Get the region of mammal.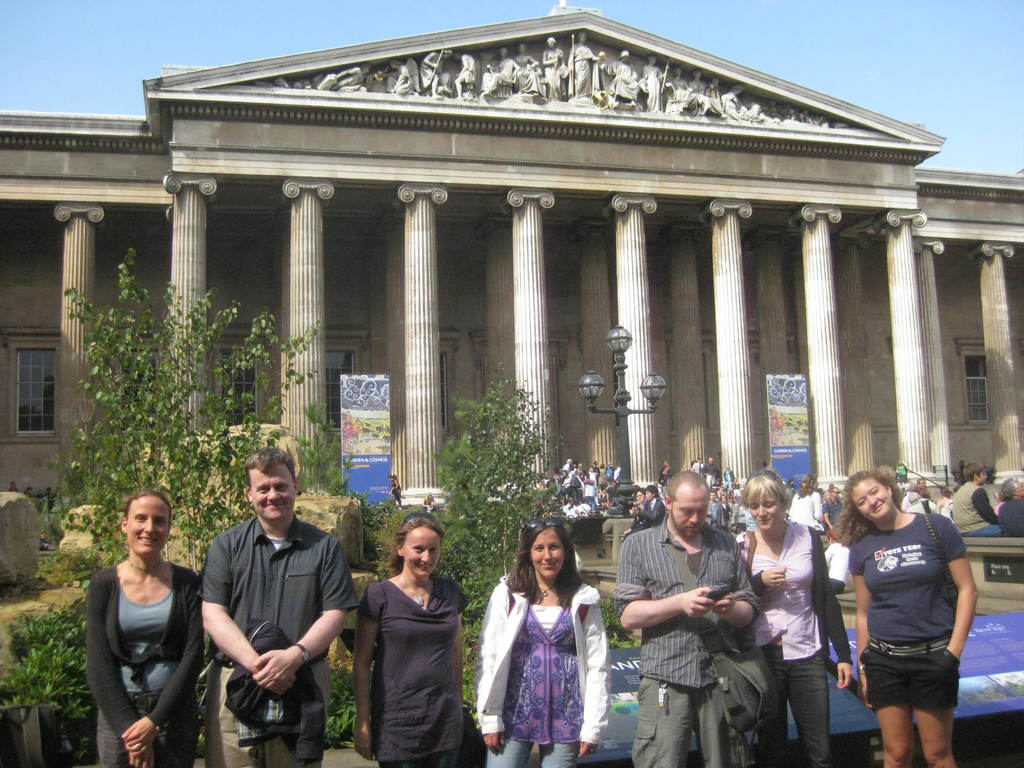
bbox=[723, 86, 748, 116].
